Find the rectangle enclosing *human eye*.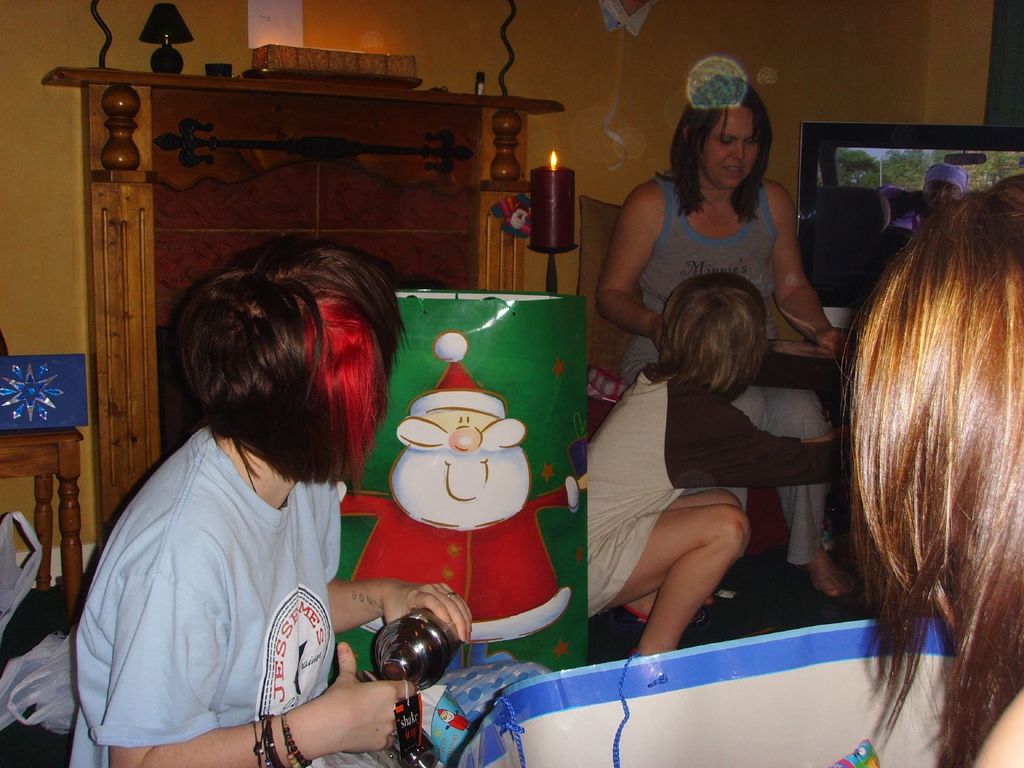
[930, 186, 940, 193].
